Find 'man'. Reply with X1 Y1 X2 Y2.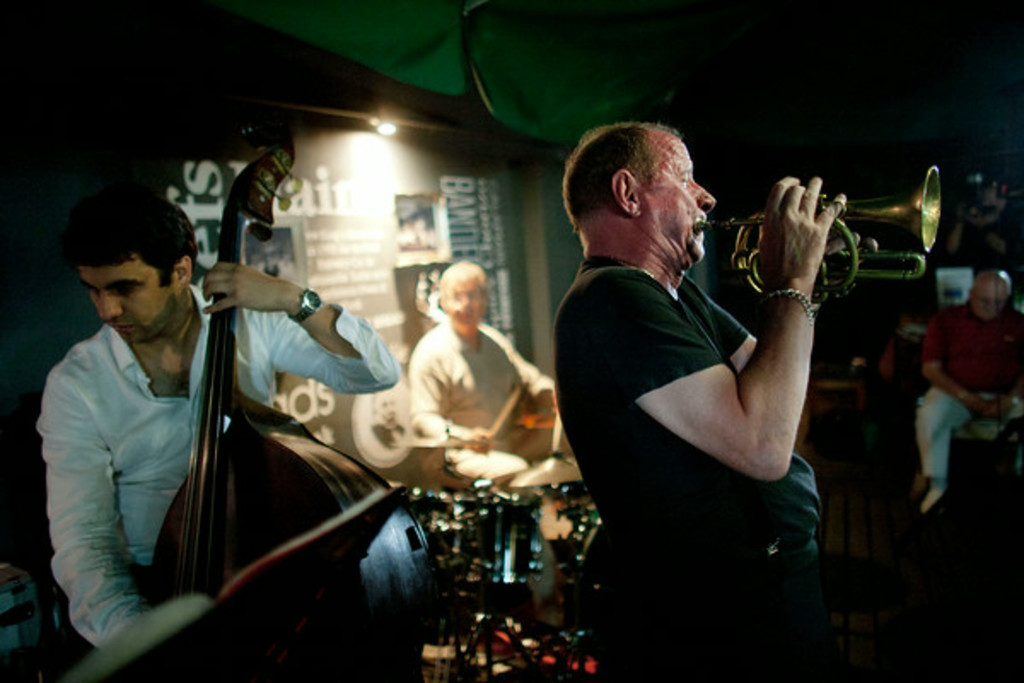
916 261 1022 524.
